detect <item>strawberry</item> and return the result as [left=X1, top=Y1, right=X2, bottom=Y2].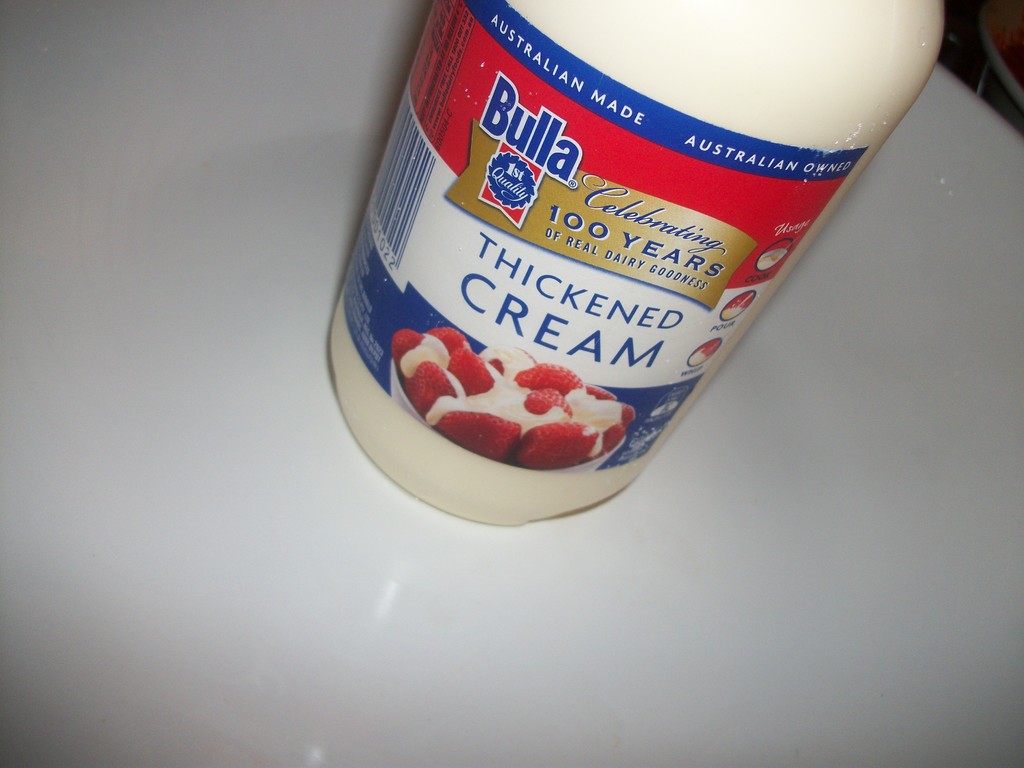
[left=524, top=361, right=578, bottom=399].
